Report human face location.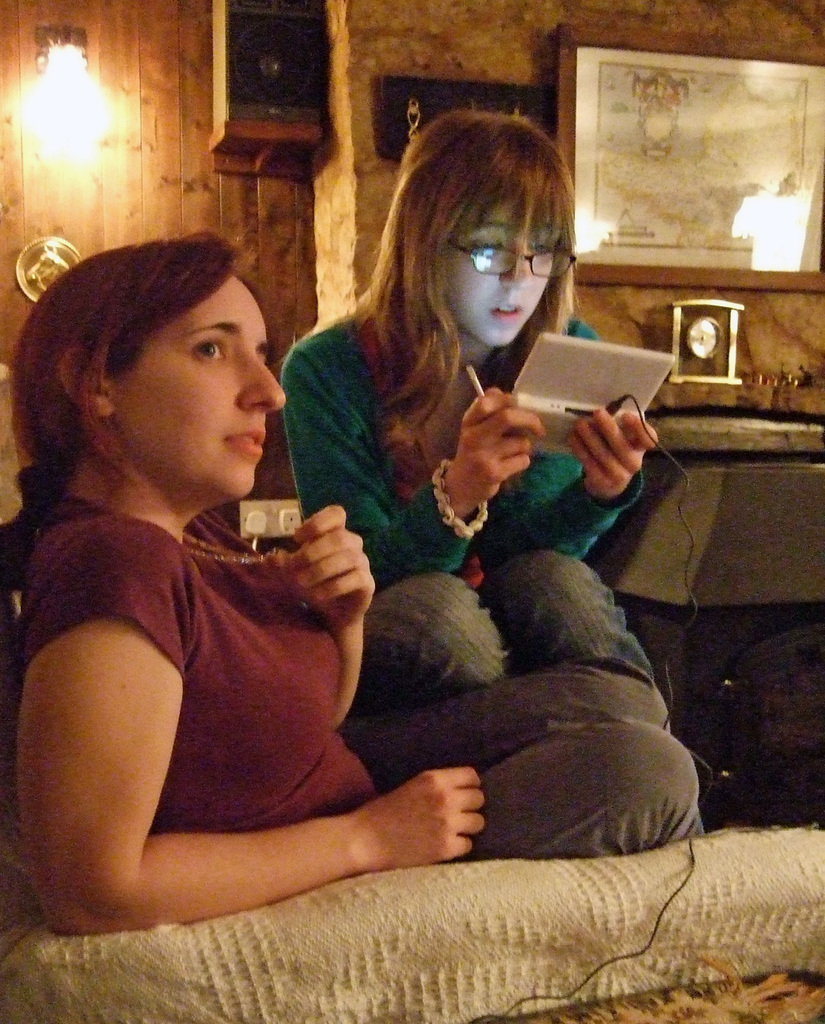
Report: 114 273 282 511.
